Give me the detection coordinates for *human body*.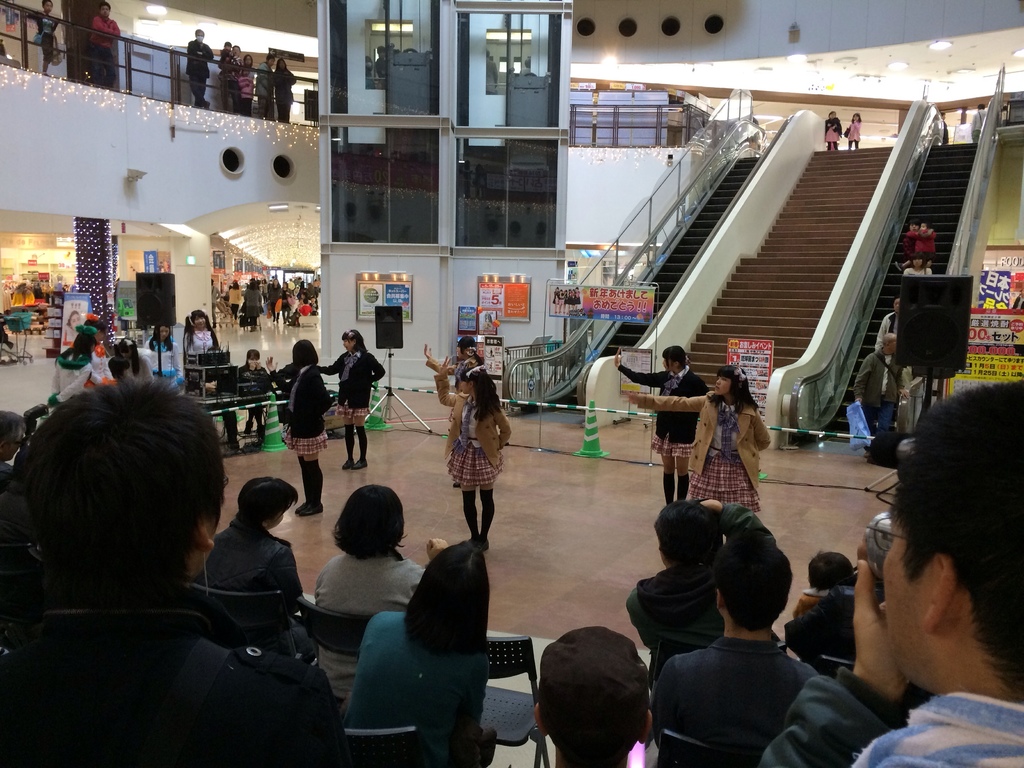
box=[317, 326, 386, 474].
